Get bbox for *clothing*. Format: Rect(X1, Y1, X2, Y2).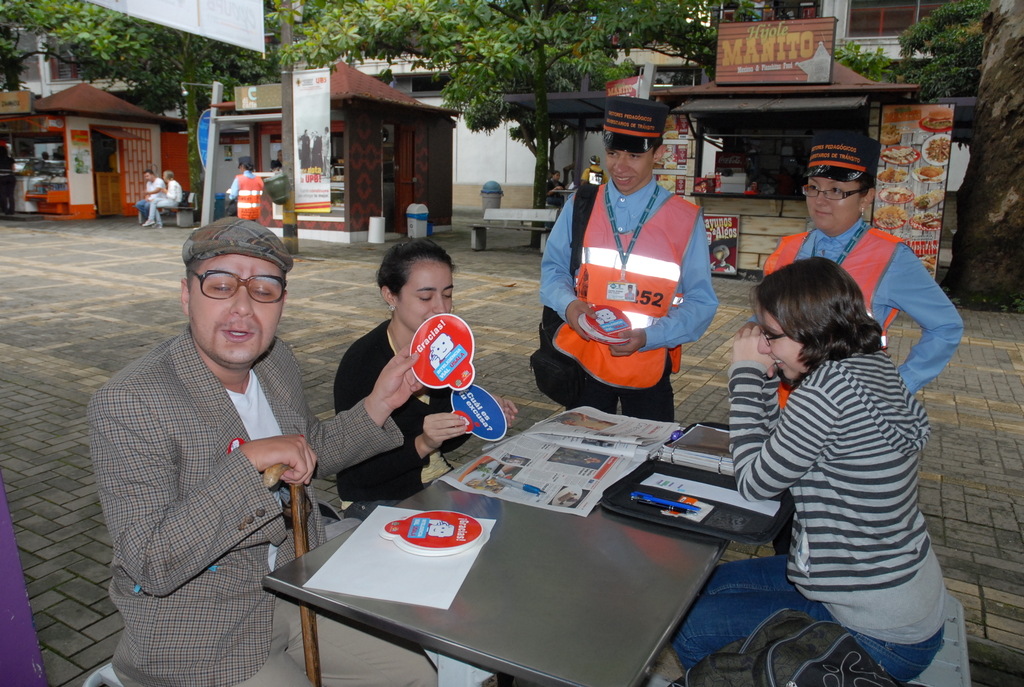
Rect(223, 173, 266, 226).
